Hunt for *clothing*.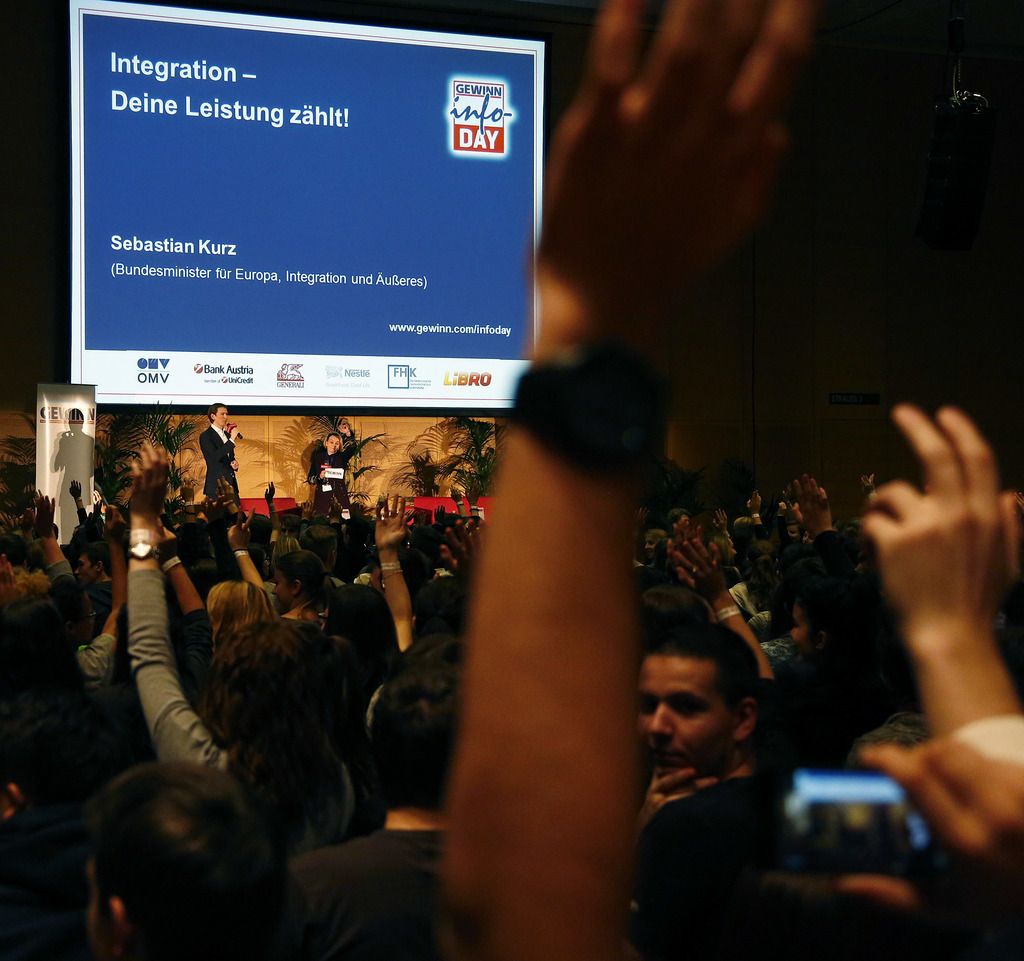
Hunted down at bbox=(195, 424, 239, 504).
